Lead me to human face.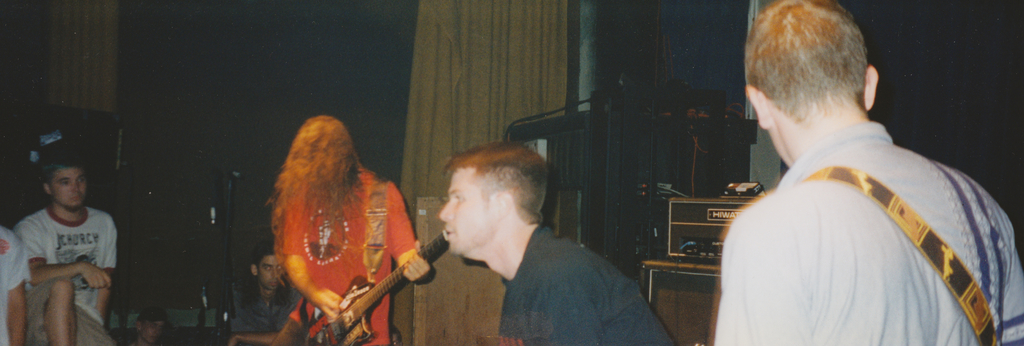
Lead to 440:169:498:256.
